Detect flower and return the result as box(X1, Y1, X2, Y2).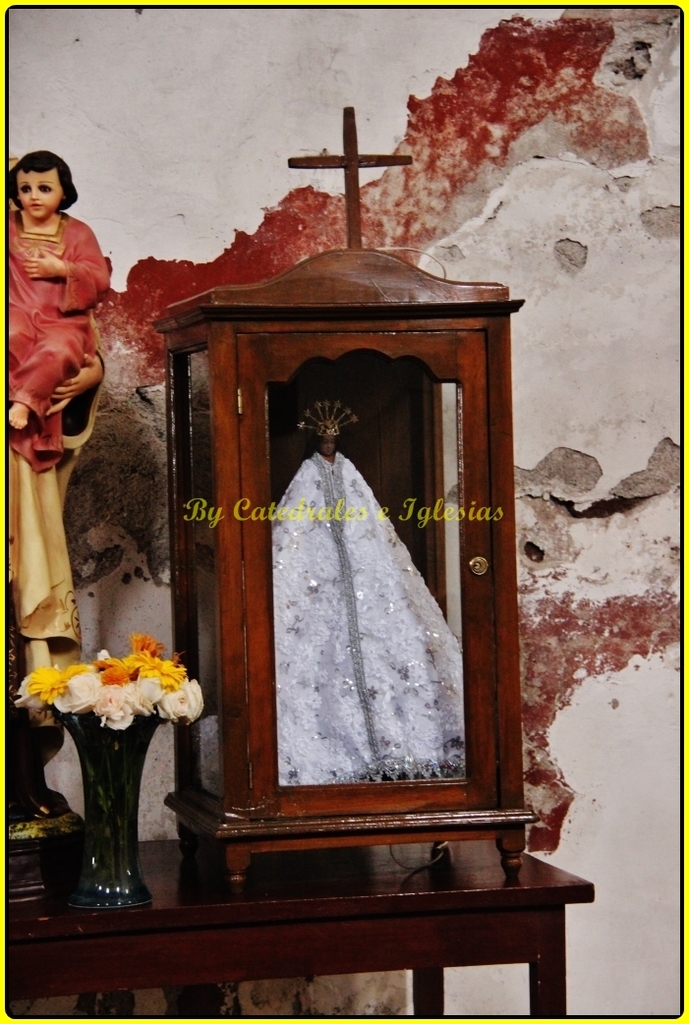
box(86, 683, 139, 726).
